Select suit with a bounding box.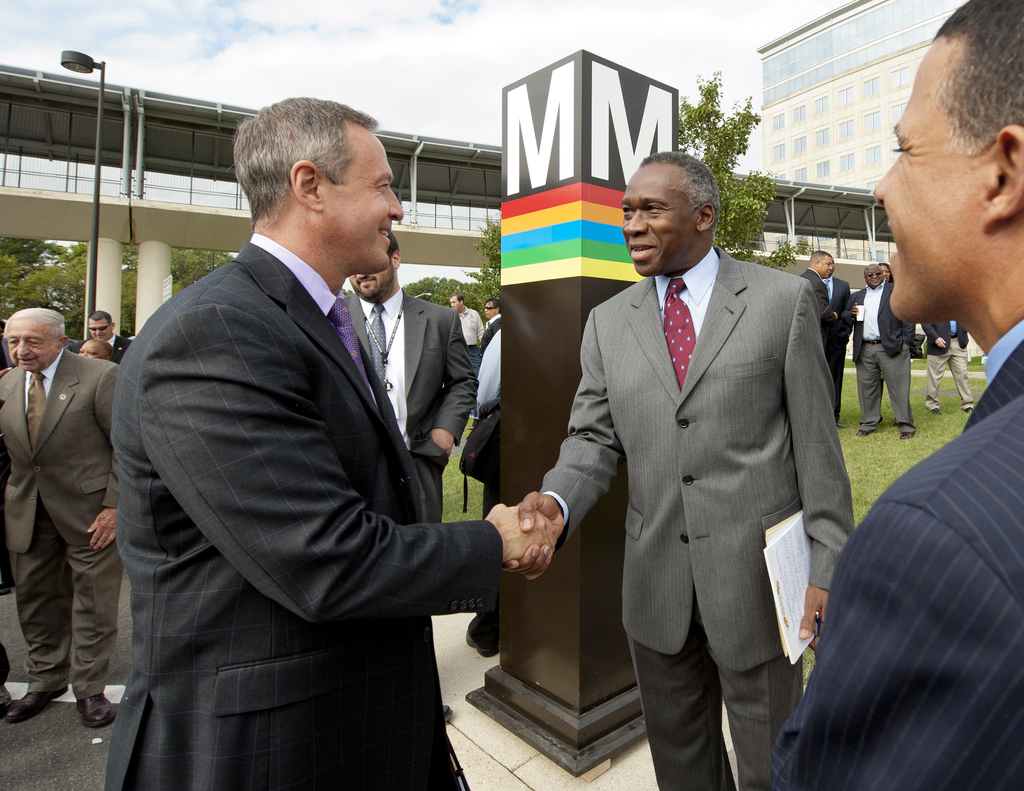
locate(102, 241, 504, 790).
